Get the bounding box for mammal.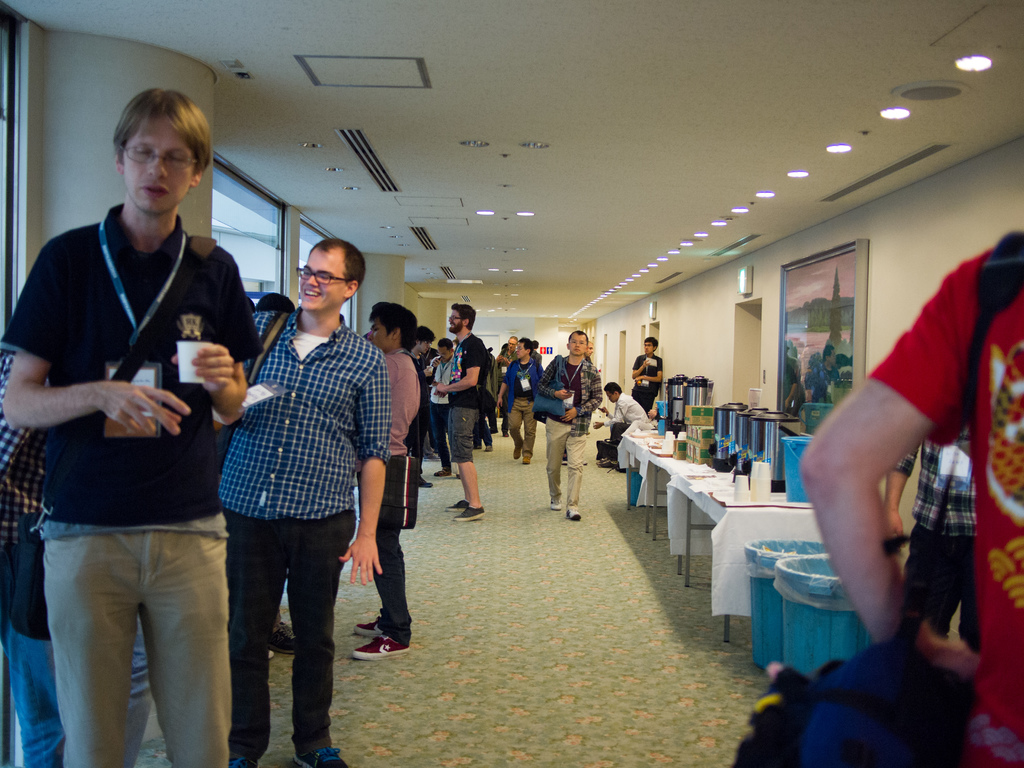
{"left": 589, "top": 378, "right": 646, "bottom": 459}.
